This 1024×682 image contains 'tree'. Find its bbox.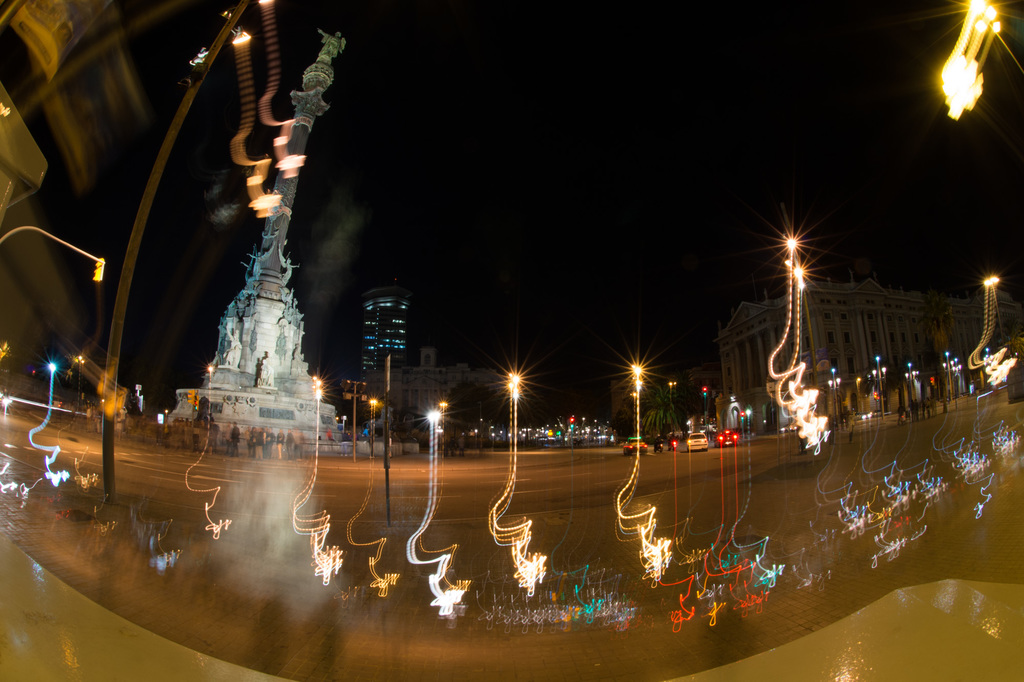
select_region(639, 357, 692, 452).
